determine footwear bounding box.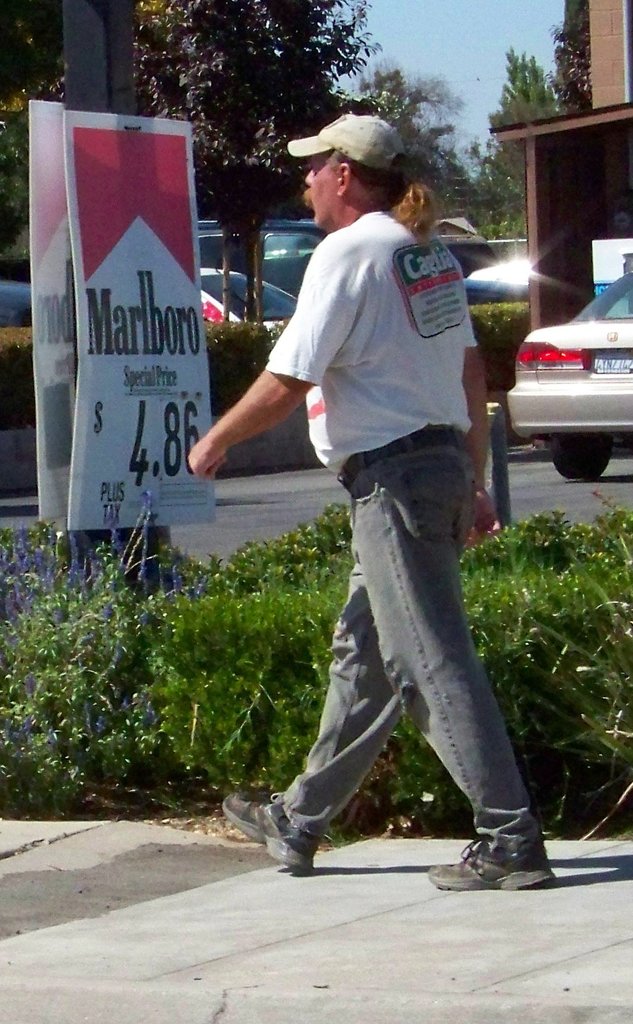
Determined: box(436, 813, 563, 888).
